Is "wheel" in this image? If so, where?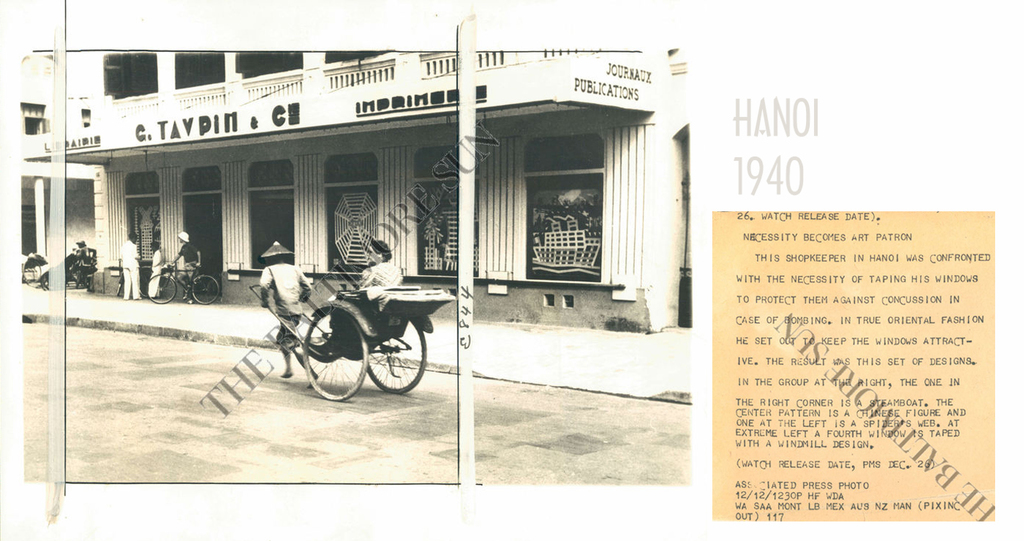
Yes, at region(364, 321, 415, 391).
